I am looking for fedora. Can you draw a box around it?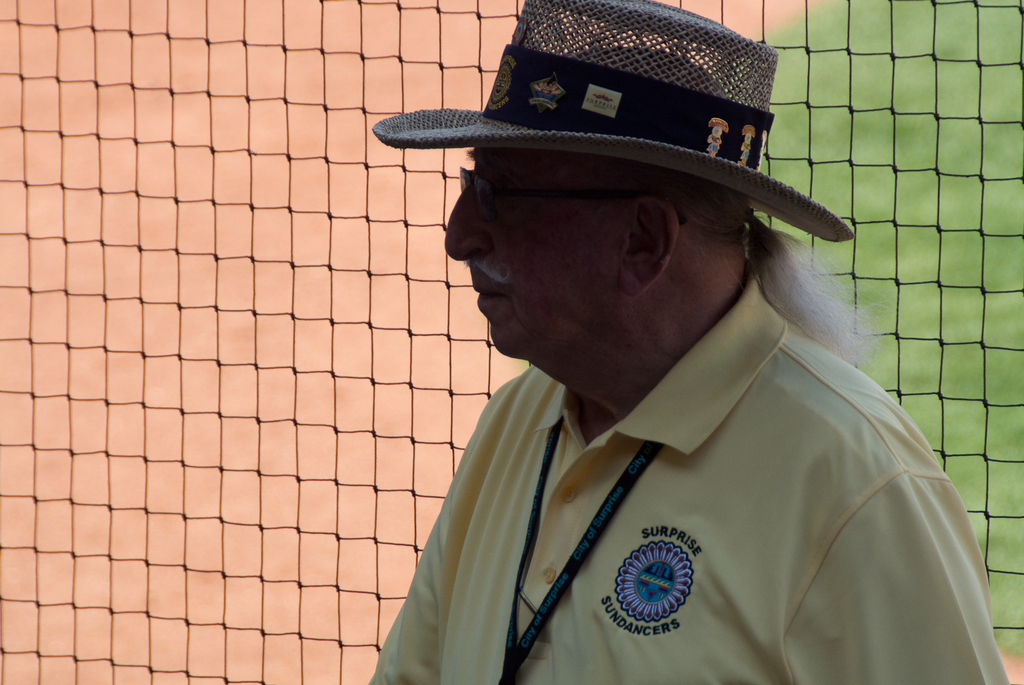
Sure, the bounding box is (369, 0, 857, 240).
